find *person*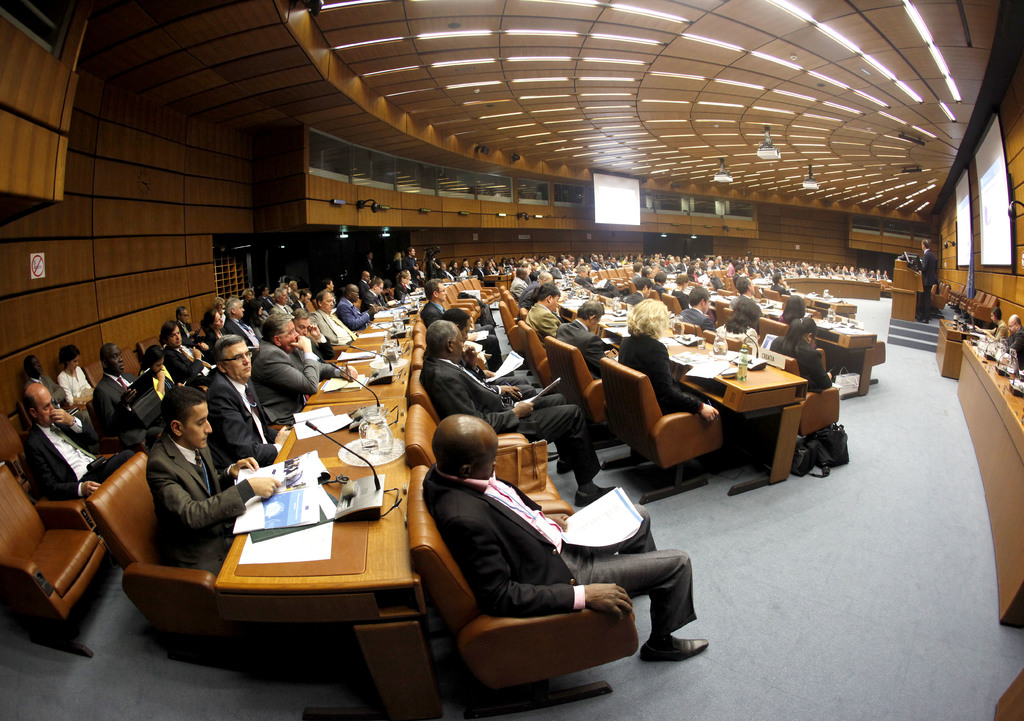
918:239:935:326
